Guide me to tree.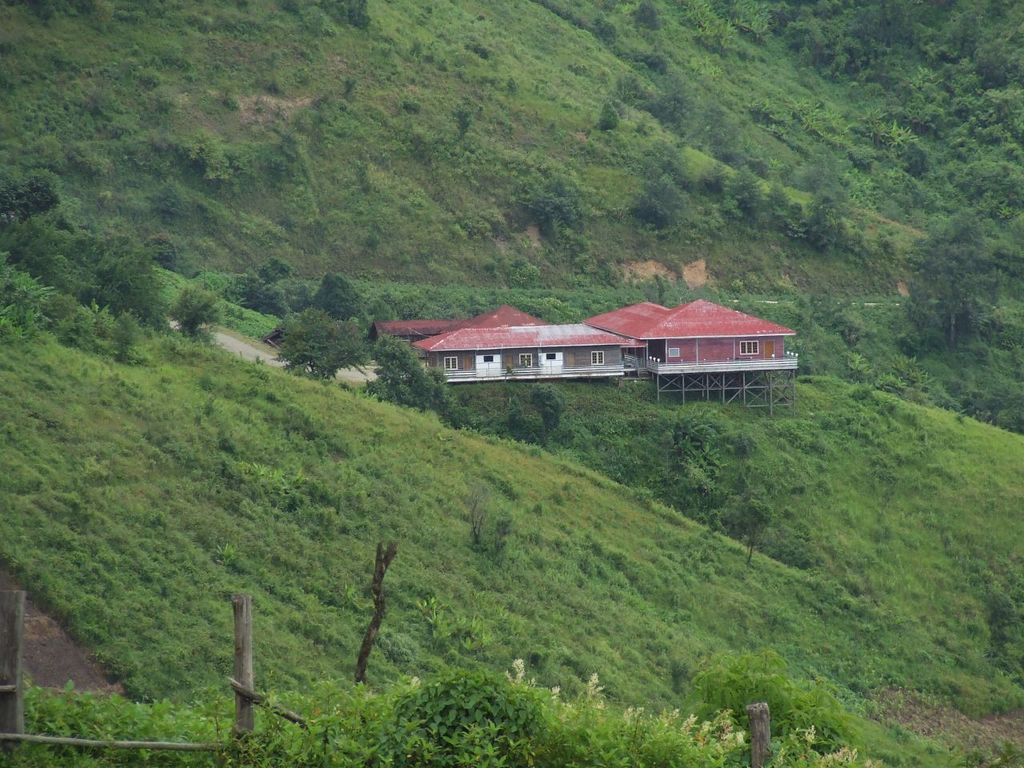
Guidance: [358, 328, 484, 438].
